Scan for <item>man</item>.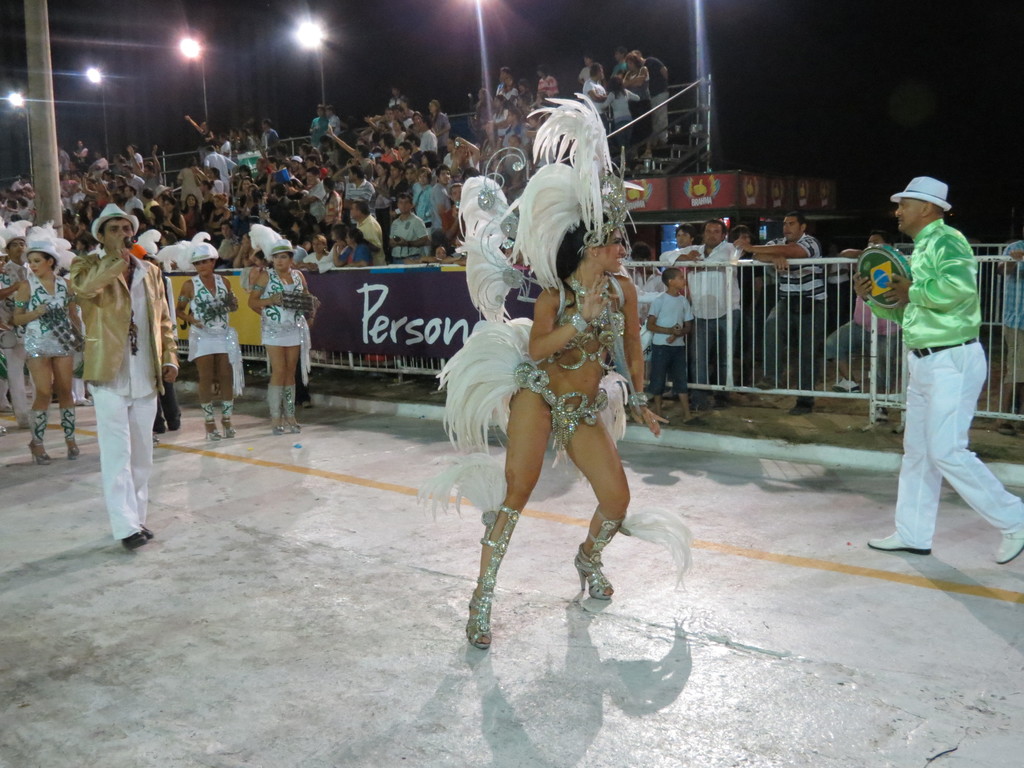
Scan result: [x1=580, y1=63, x2=611, y2=124].
